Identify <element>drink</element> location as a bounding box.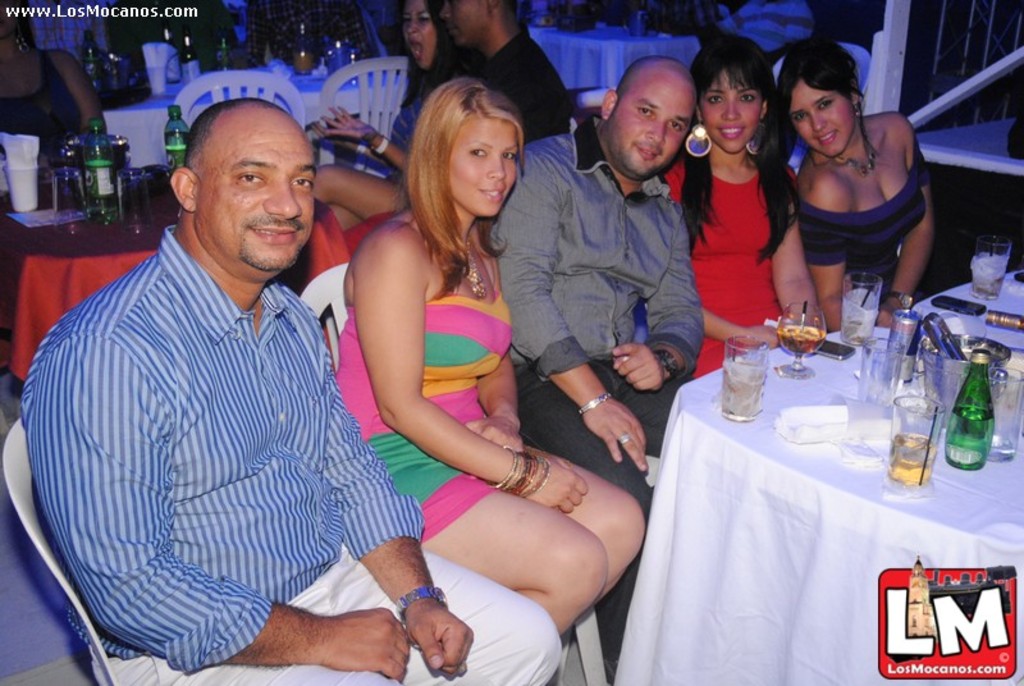
(954,358,1002,488).
